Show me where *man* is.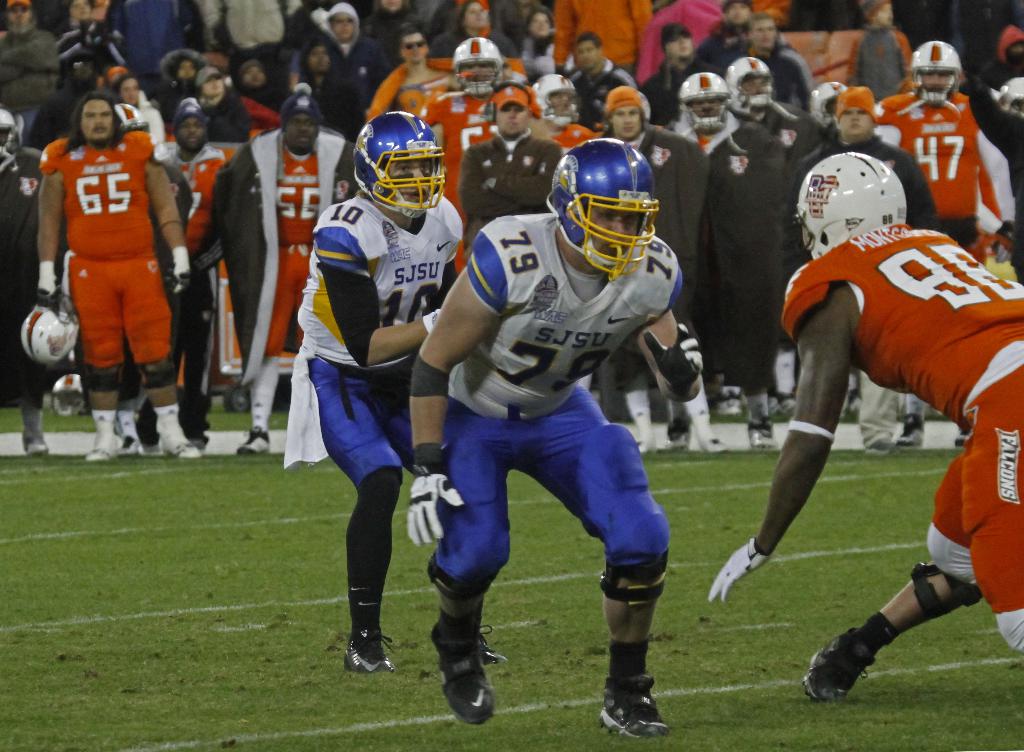
*man* is at {"x1": 704, "y1": 185, "x2": 1018, "y2": 669}.
